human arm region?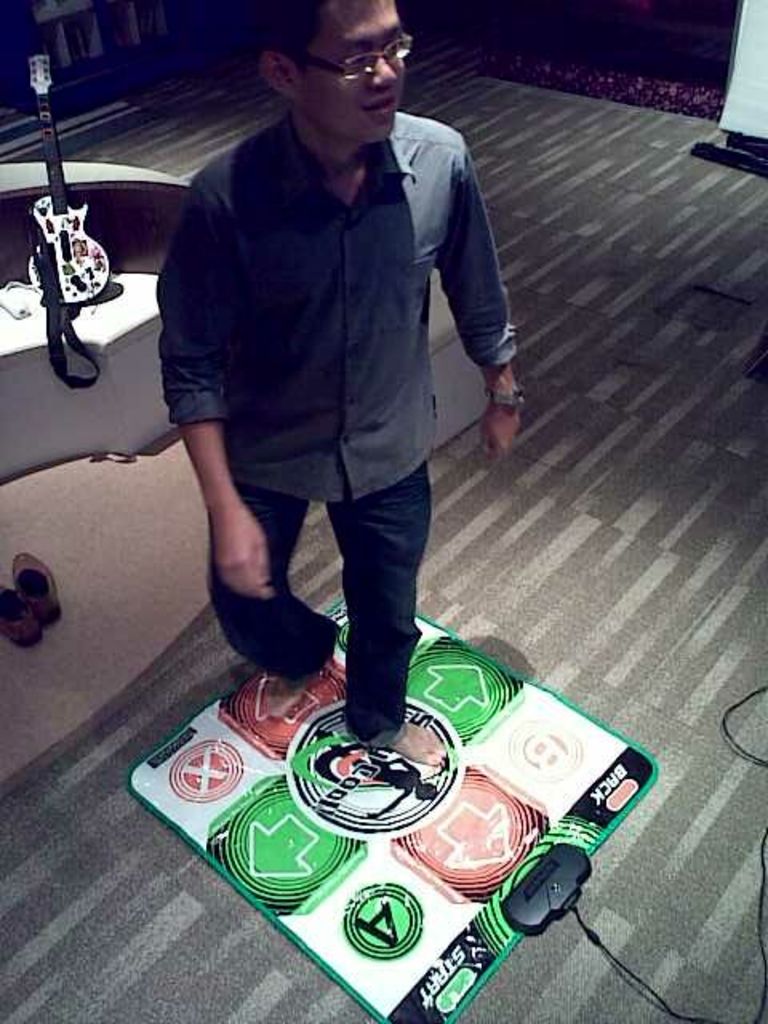
region(416, 162, 514, 448)
